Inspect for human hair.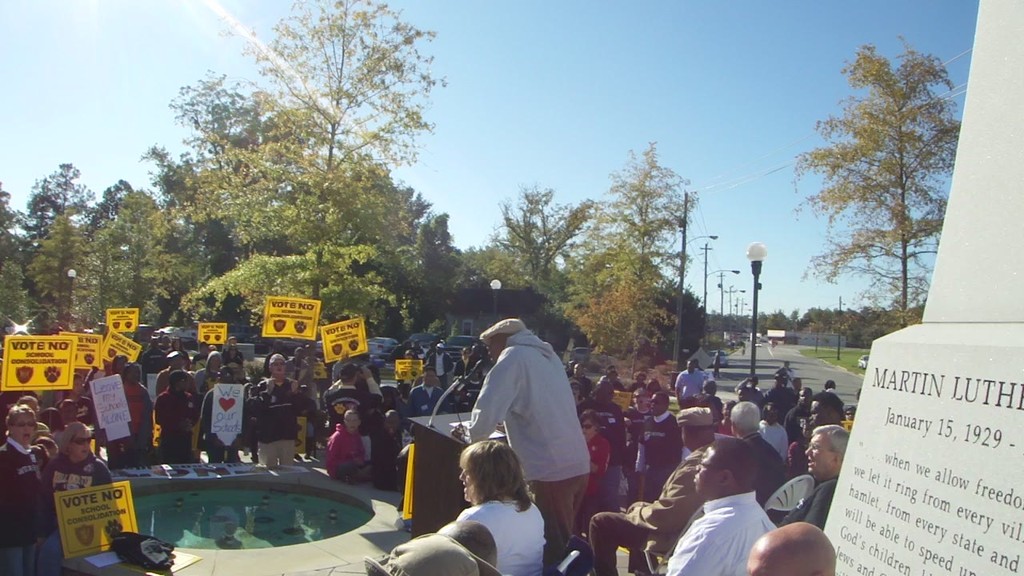
Inspection: region(7, 404, 35, 434).
